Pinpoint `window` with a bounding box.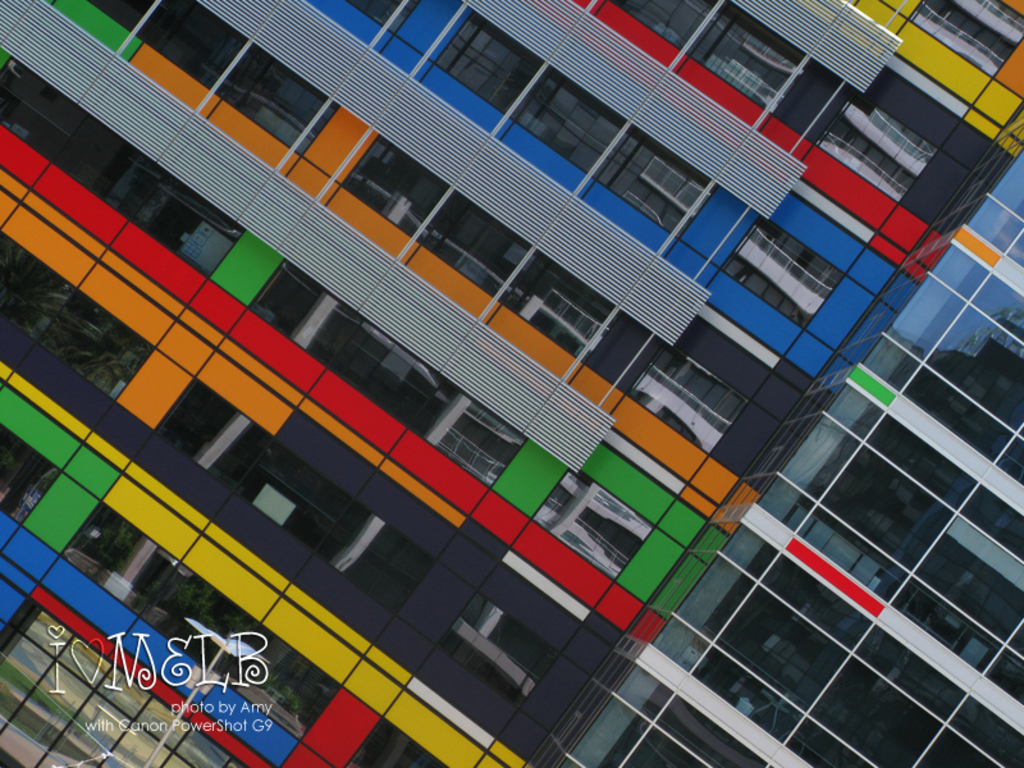
[154,388,438,618].
